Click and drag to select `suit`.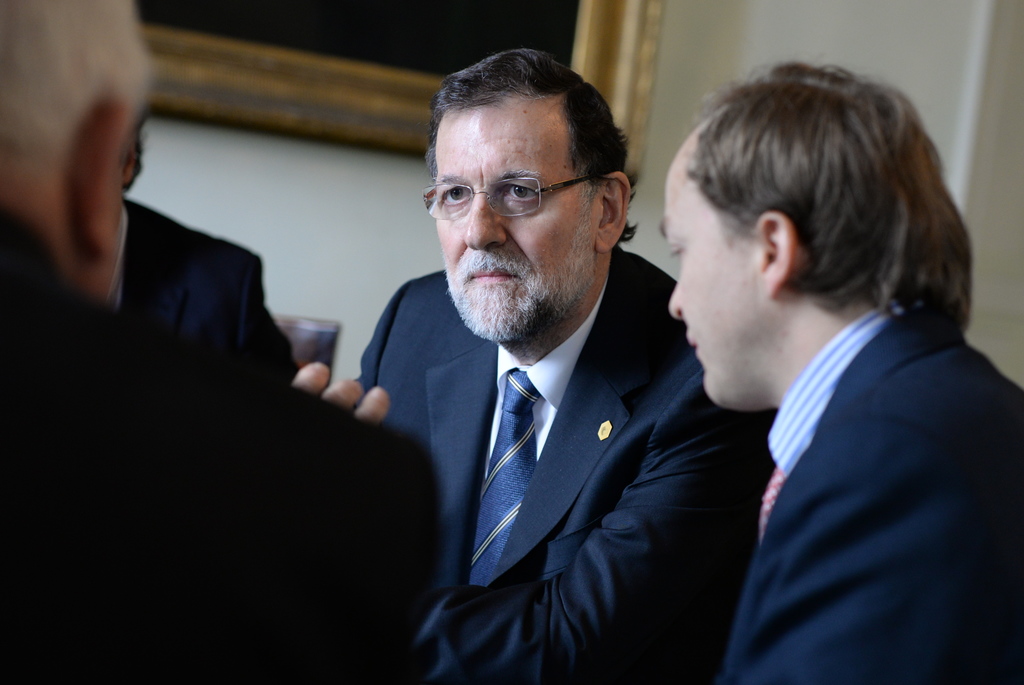
Selection: x1=707 y1=297 x2=1023 y2=684.
